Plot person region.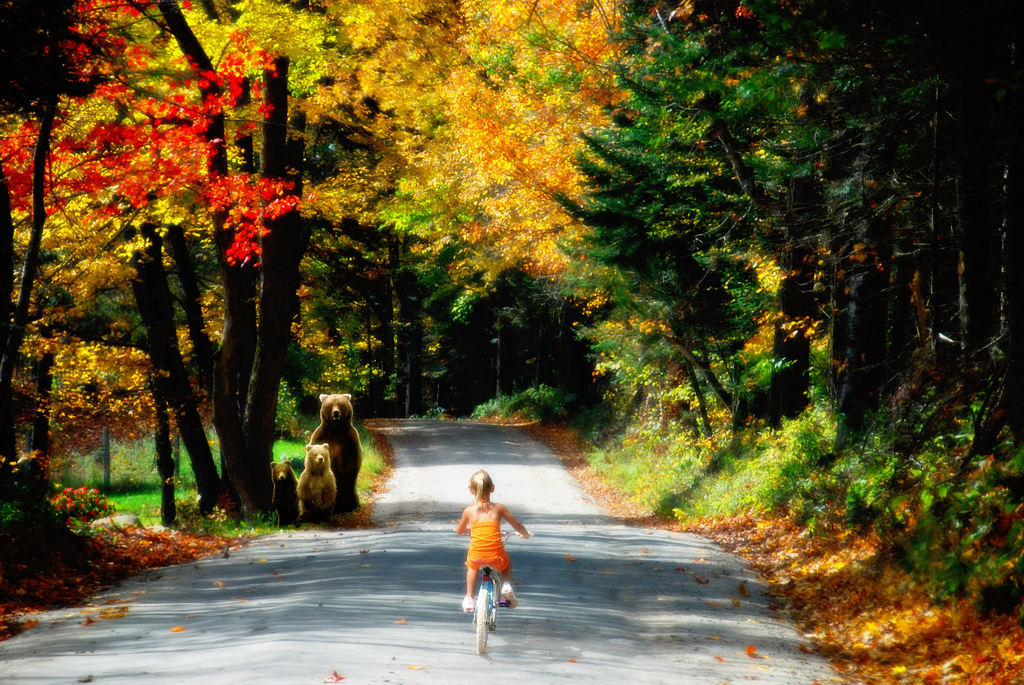
Plotted at l=452, t=472, r=521, b=638.
